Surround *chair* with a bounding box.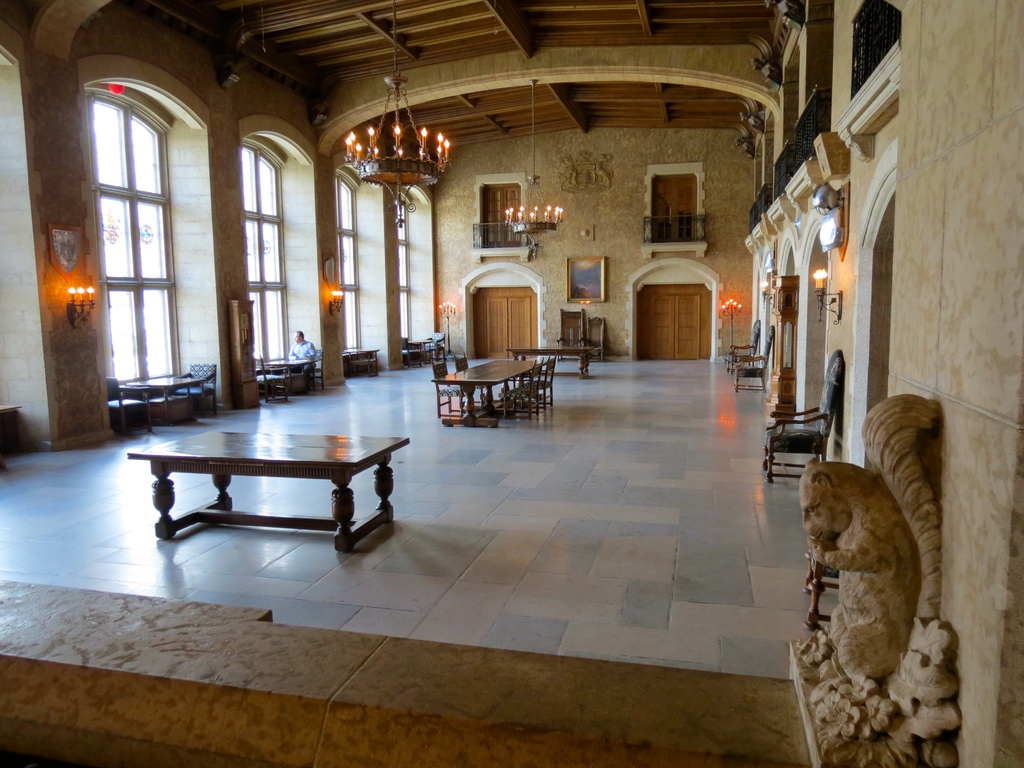
401 338 422 368.
